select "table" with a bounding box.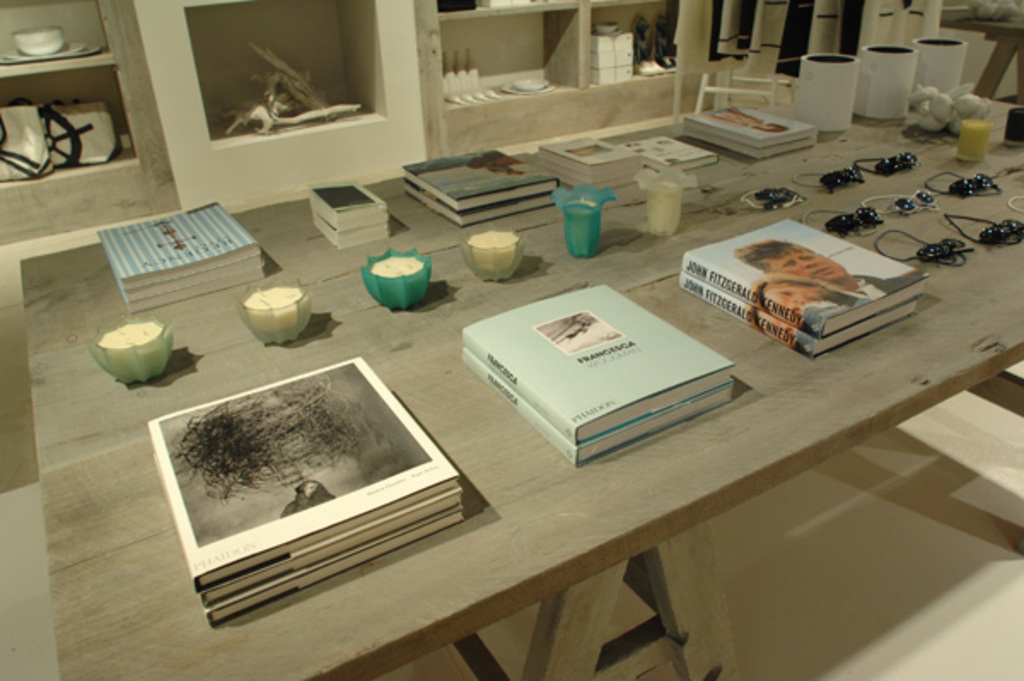
x1=73 y1=85 x2=985 y2=680.
